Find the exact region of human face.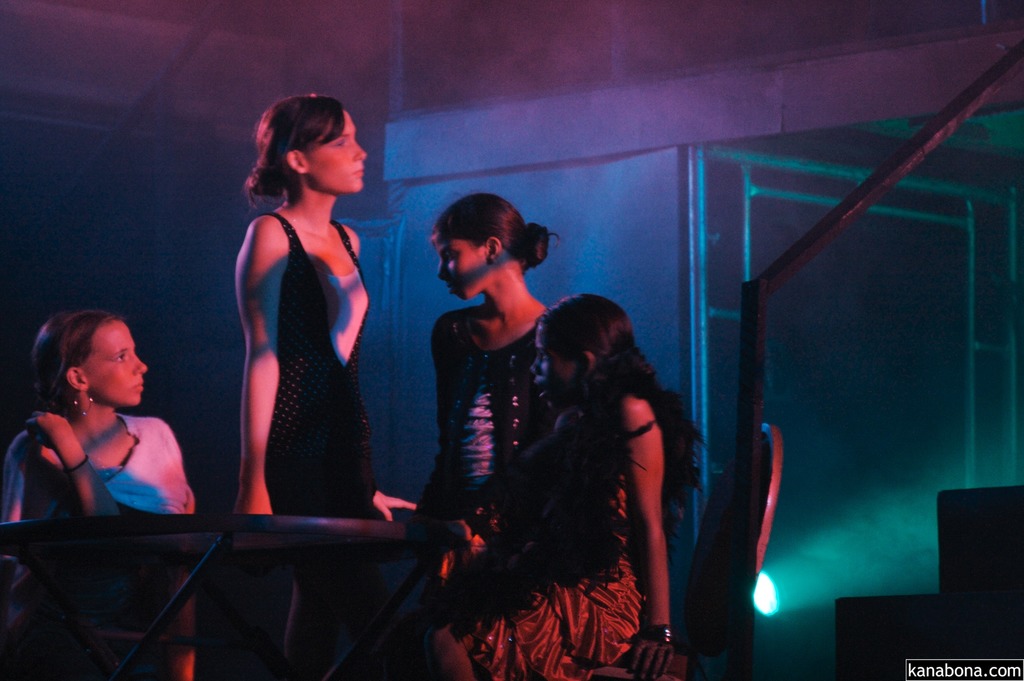
Exact region: bbox(532, 322, 578, 412).
